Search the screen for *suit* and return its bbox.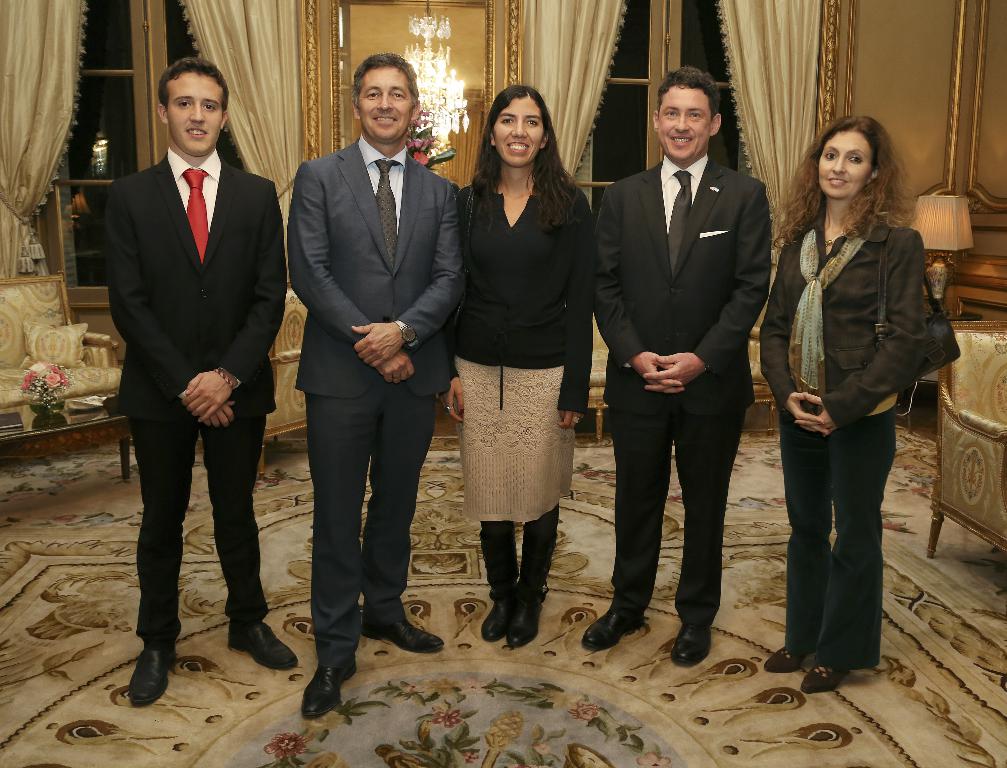
Found: select_region(288, 137, 464, 670).
